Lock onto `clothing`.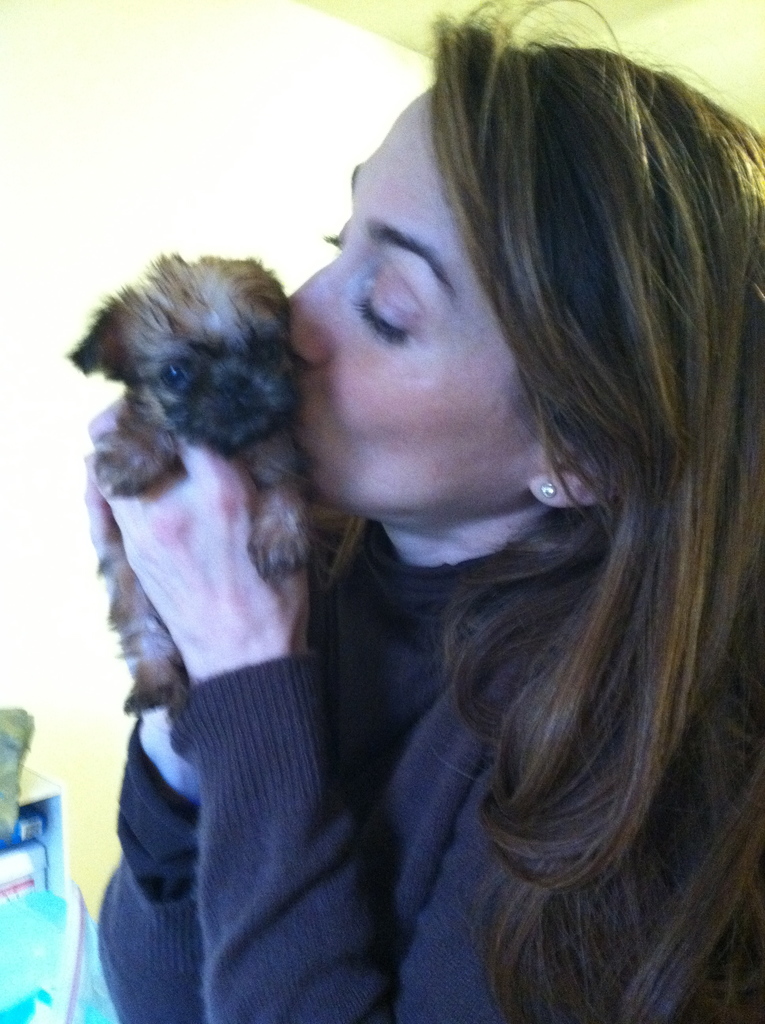
Locked: <bbox>92, 524, 608, 1023</bbox>.
